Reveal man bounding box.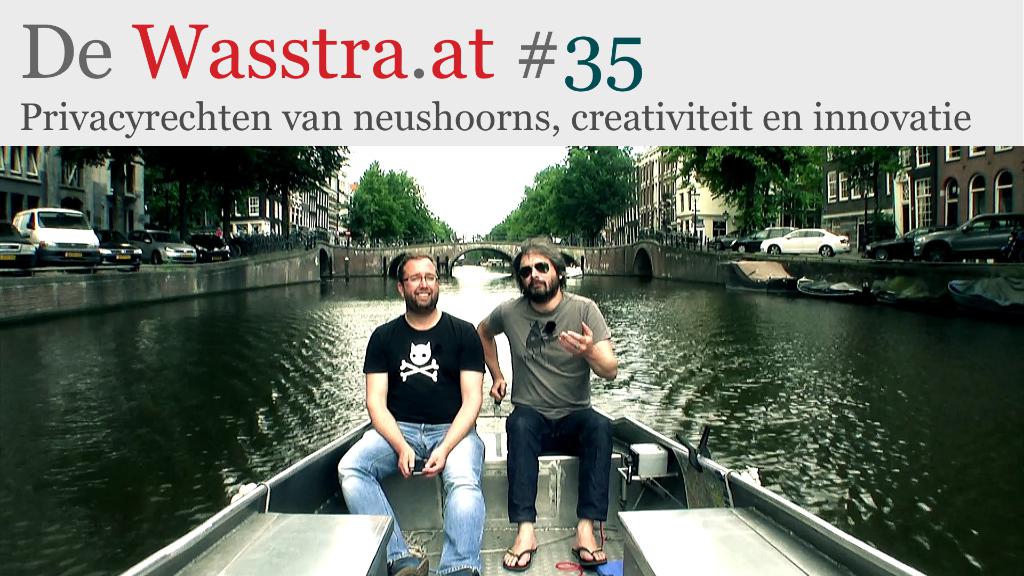
Revealed: left=476, top=239, right=618, bottom=572.
